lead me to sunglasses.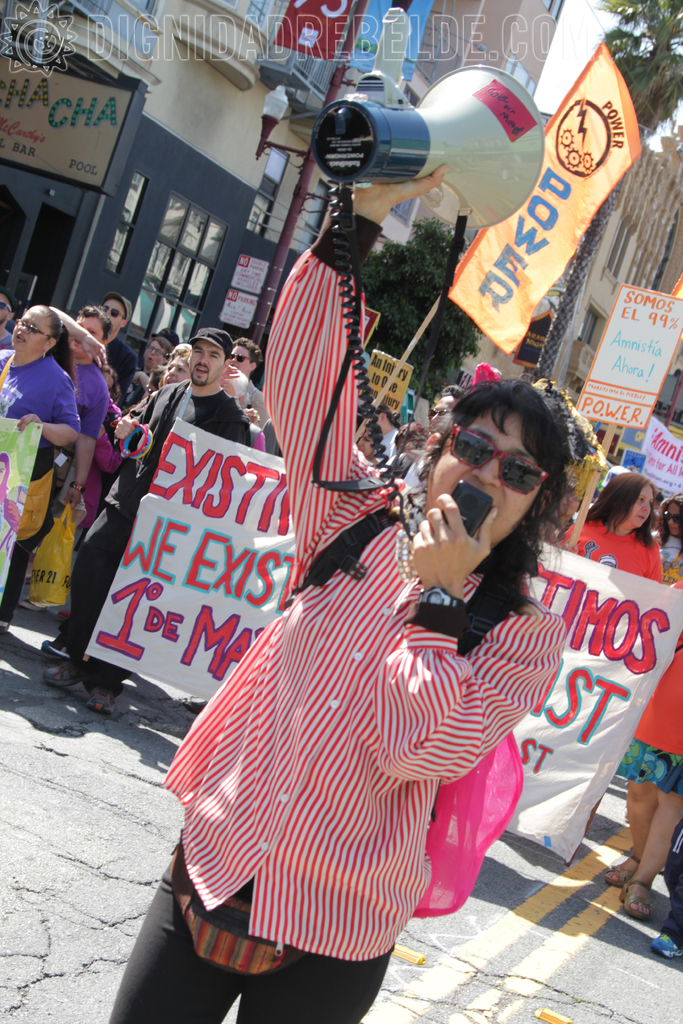
Lead to 449:419:544:499.
